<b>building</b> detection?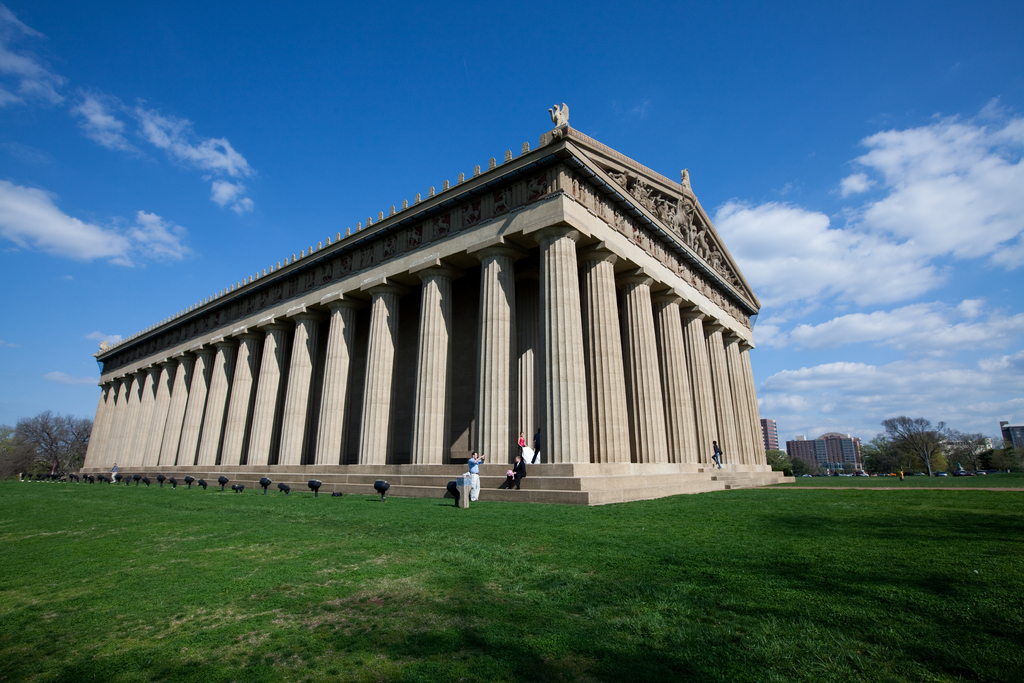
select_region(79, 103, 789, 511)
